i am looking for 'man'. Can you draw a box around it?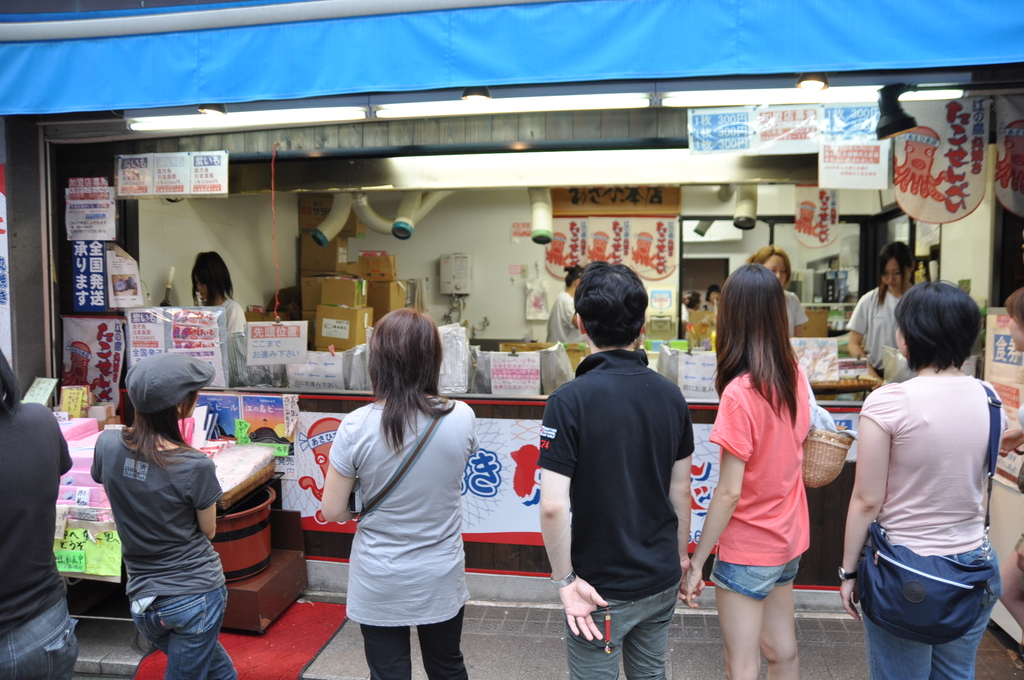
Sure, the bounding box is l=543, t=270, r=715, b=669.
